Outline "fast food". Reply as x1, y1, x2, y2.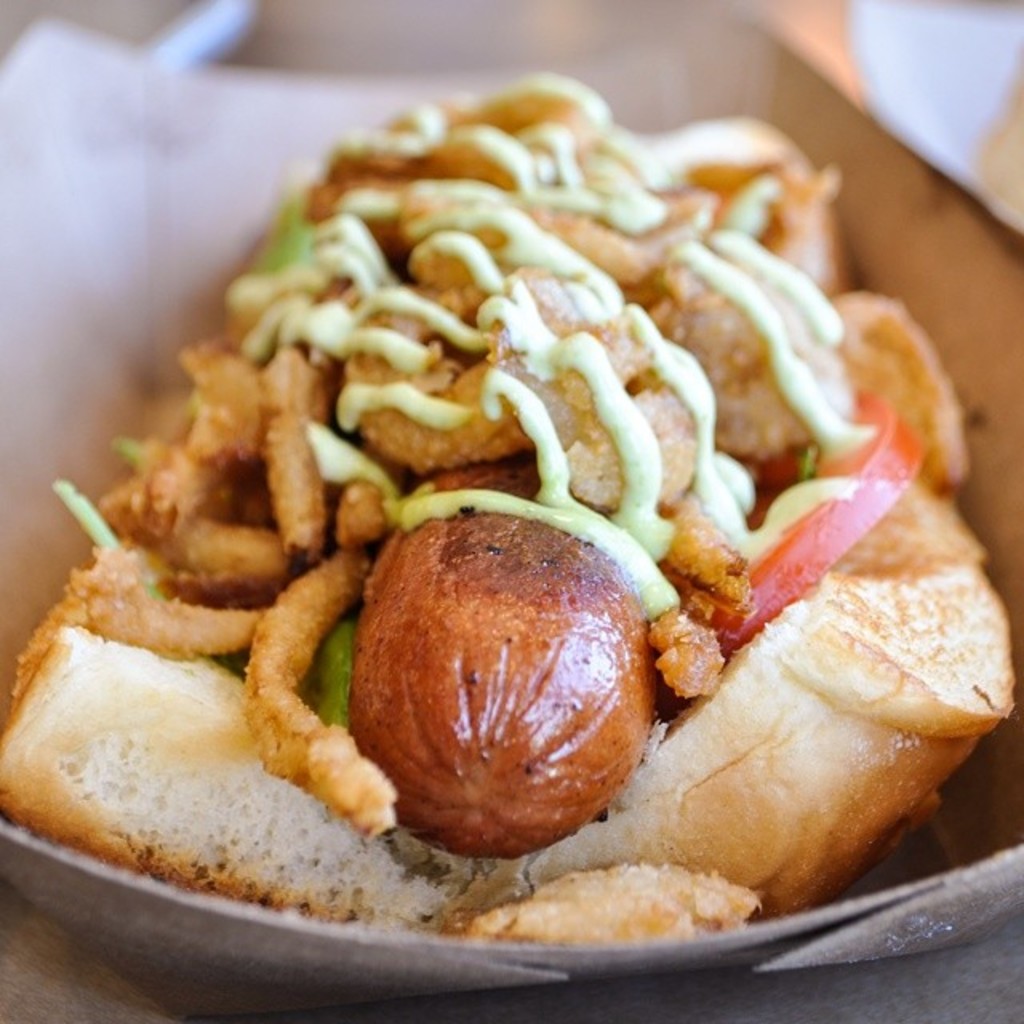
27, 0, 982, 938.
